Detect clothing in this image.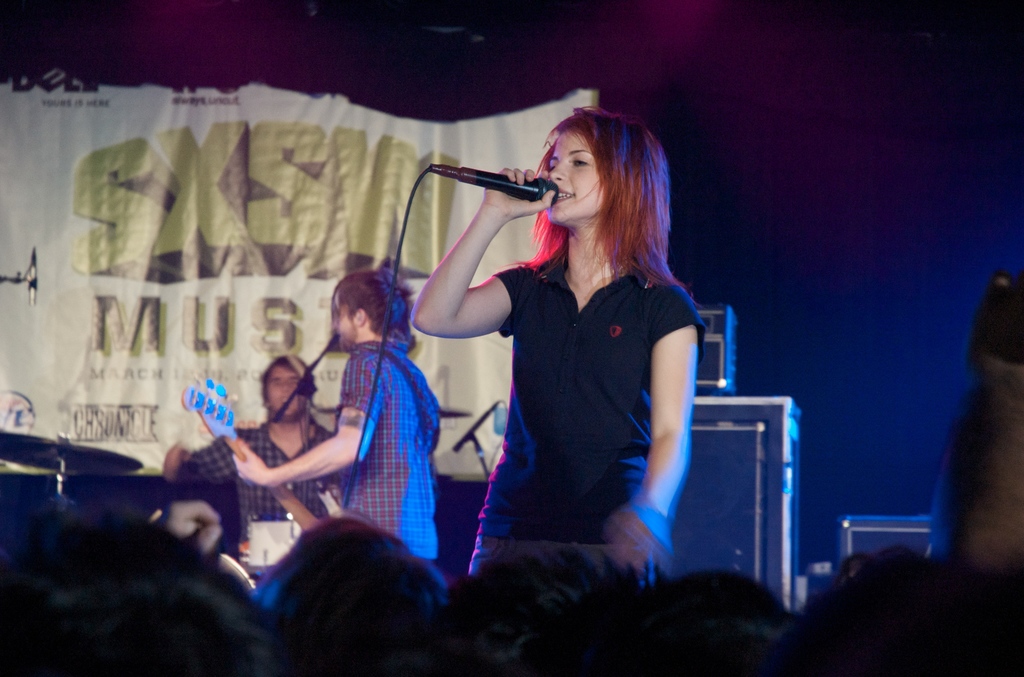
Detection: <bbox>460, 197, 708, 578</bbox>.
